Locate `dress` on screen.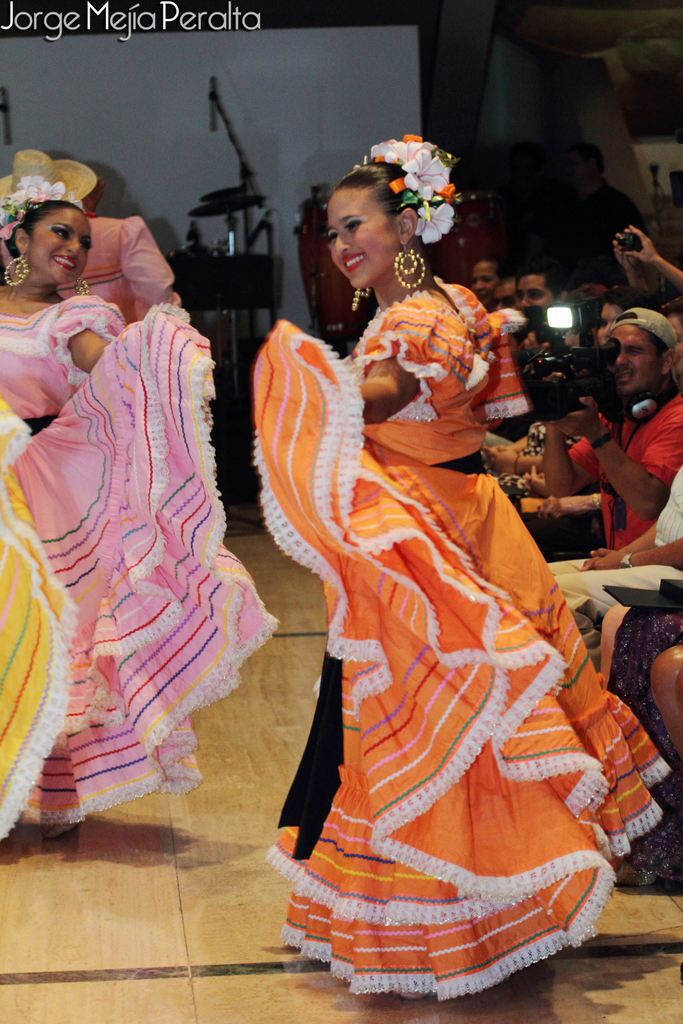
On screen at {"x1": 0, "y1": 389, "x2": 82, "y2": 842}.
